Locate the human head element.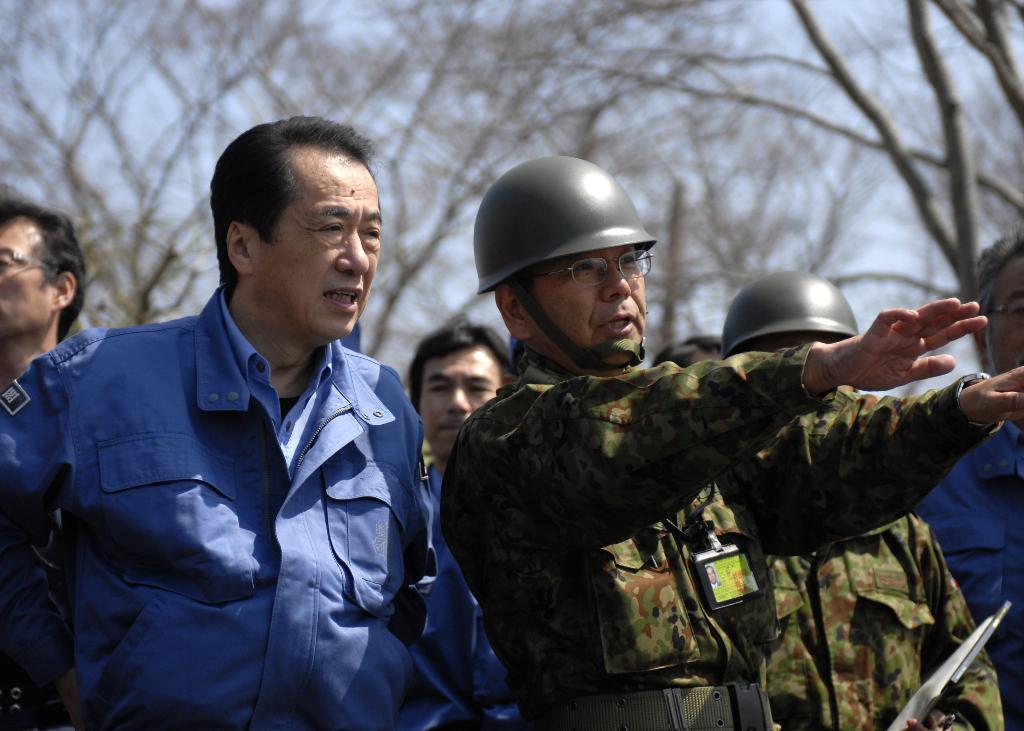
Element bbox: left=727, top=269, right=872, bottom=355.
